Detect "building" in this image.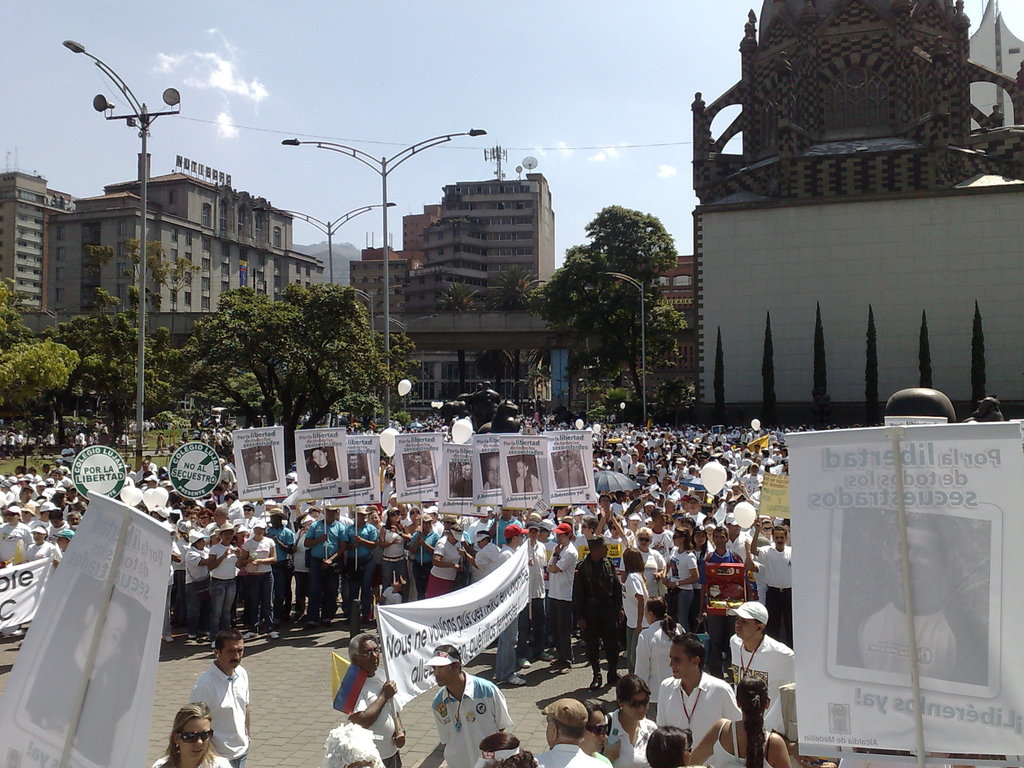
Detection: 0/148/73/309.
